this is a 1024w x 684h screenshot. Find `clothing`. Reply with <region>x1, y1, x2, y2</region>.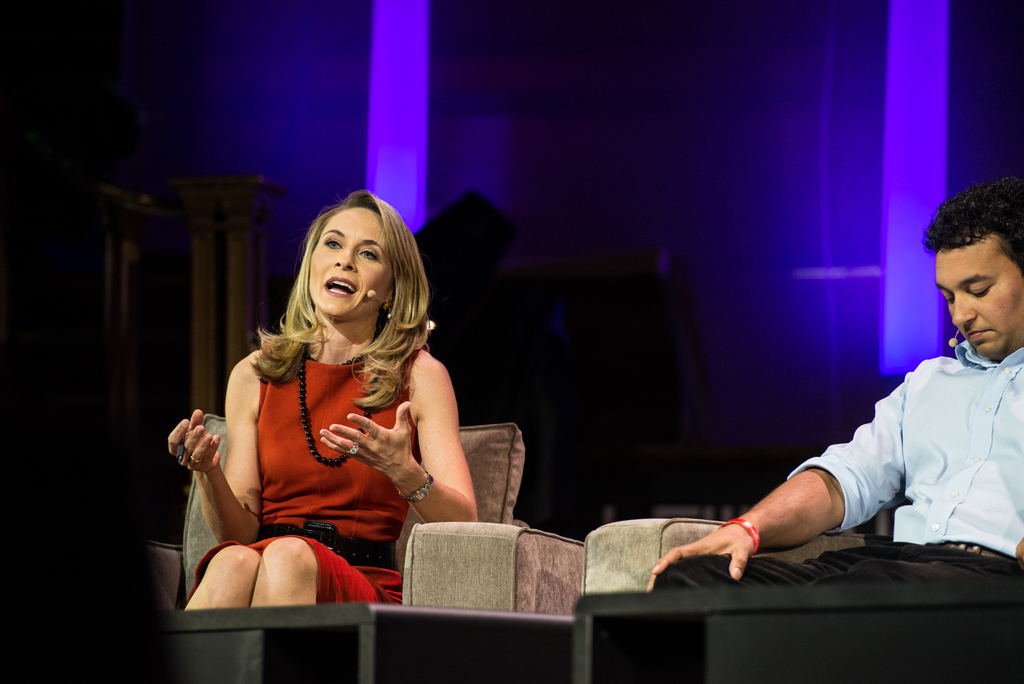
<region>723, 311, 1011, 566</region>.
